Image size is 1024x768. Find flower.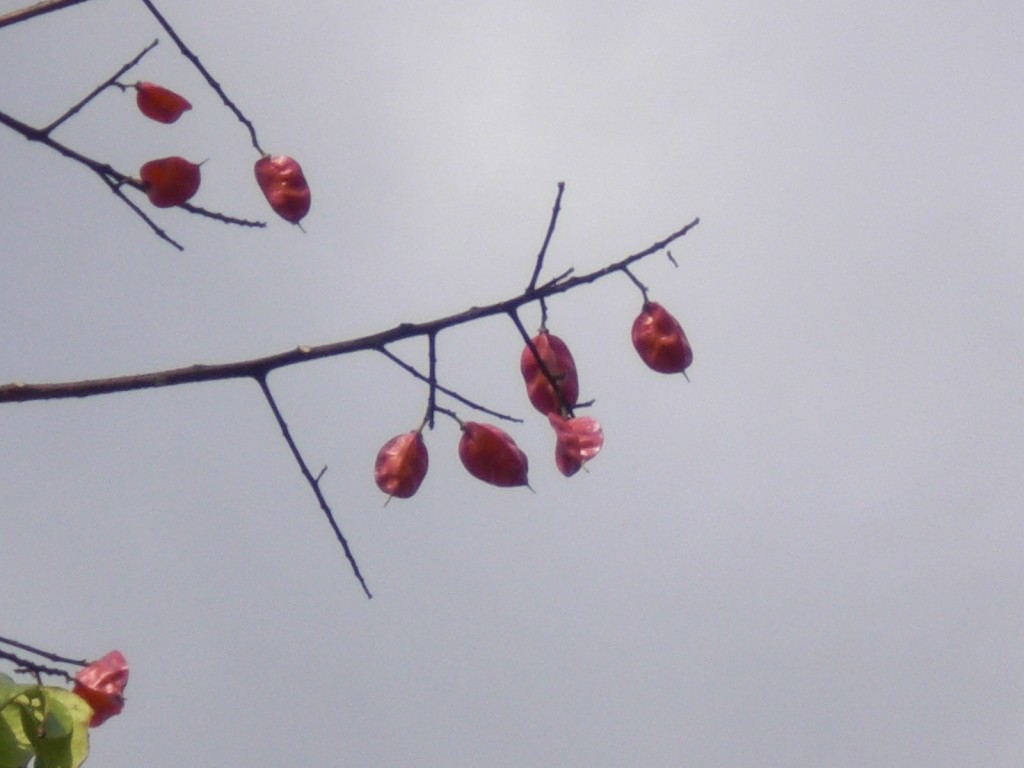
x1=26, y1=638, x2=136, y2=744.
